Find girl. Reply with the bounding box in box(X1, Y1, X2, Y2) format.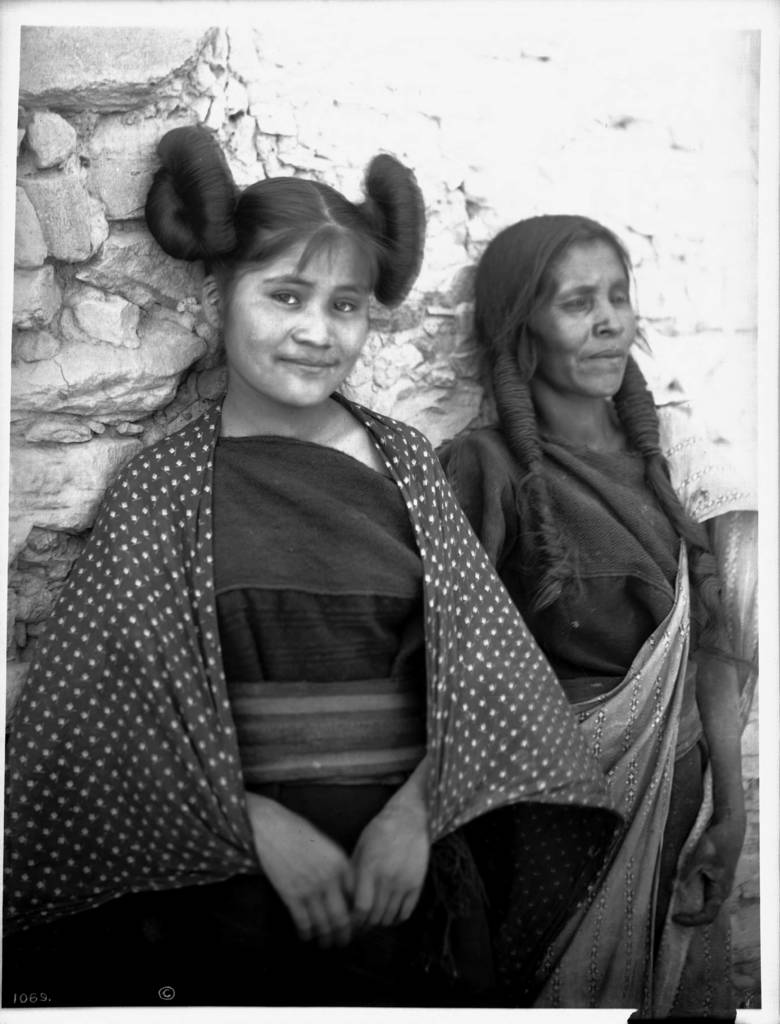
box(0, 124, 616, 998).
